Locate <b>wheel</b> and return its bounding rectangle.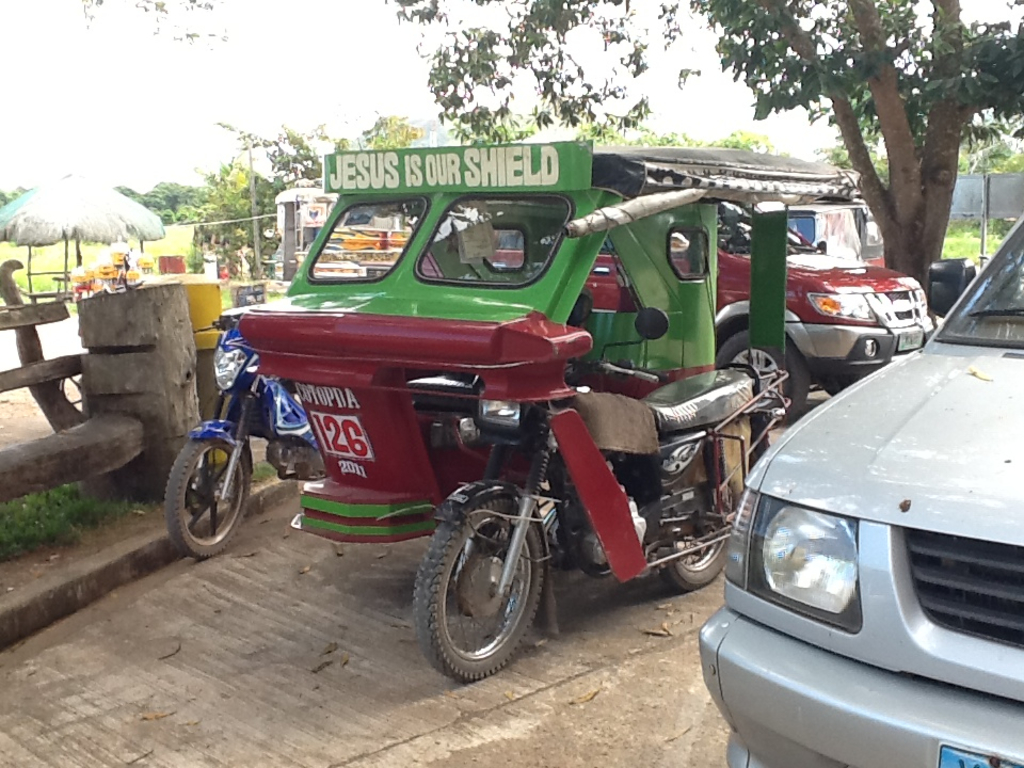
BBox(166, 429, 247, 553).
